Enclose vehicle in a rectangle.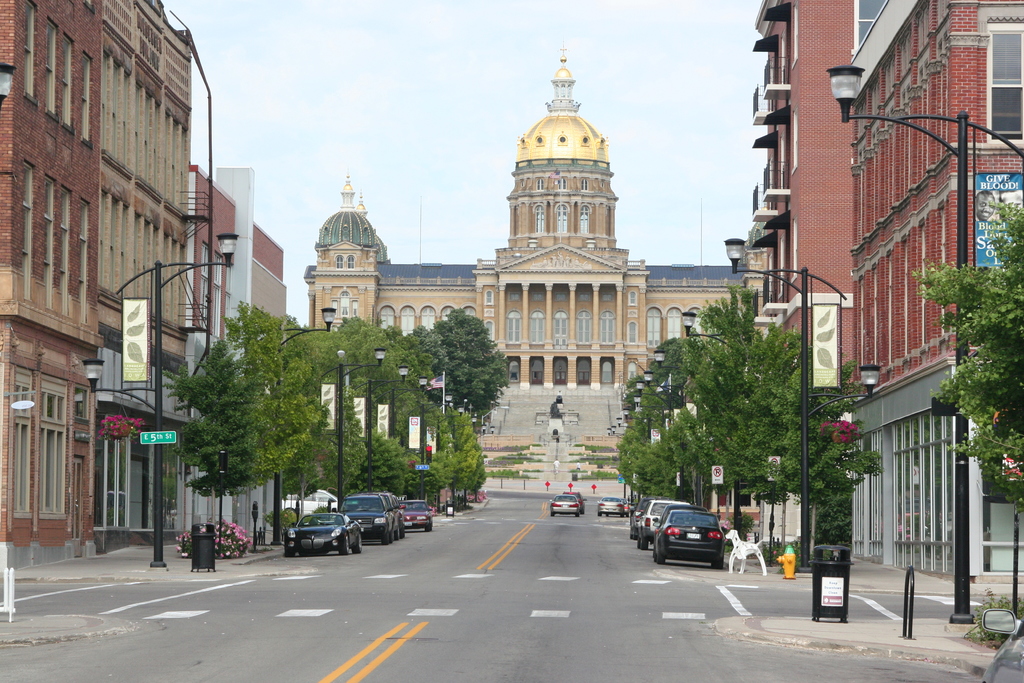
(left=598, top=494, right=622, bottom=519).
